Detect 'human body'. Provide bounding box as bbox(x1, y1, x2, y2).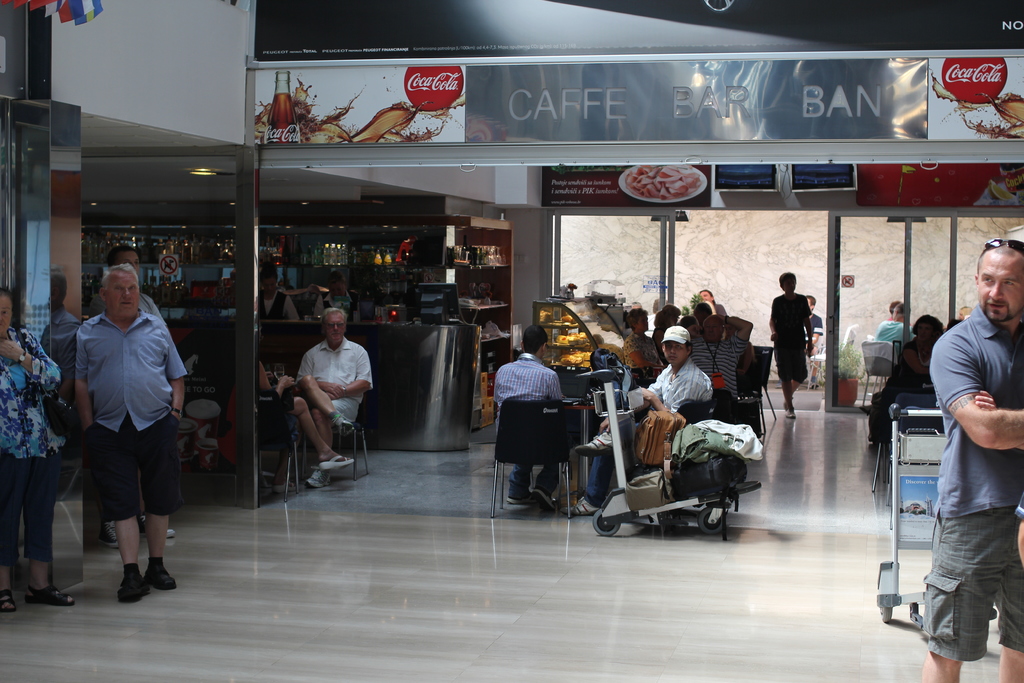
bbox(327, 279, 352, 309).
